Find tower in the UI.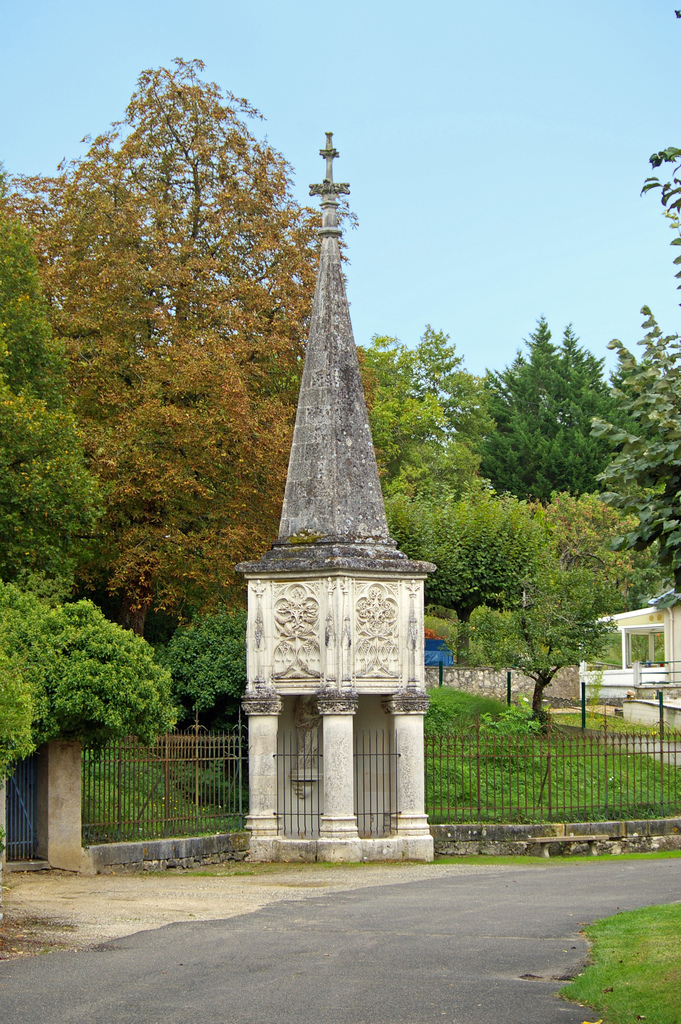
UI element at box(219, 113, 447, 869).
